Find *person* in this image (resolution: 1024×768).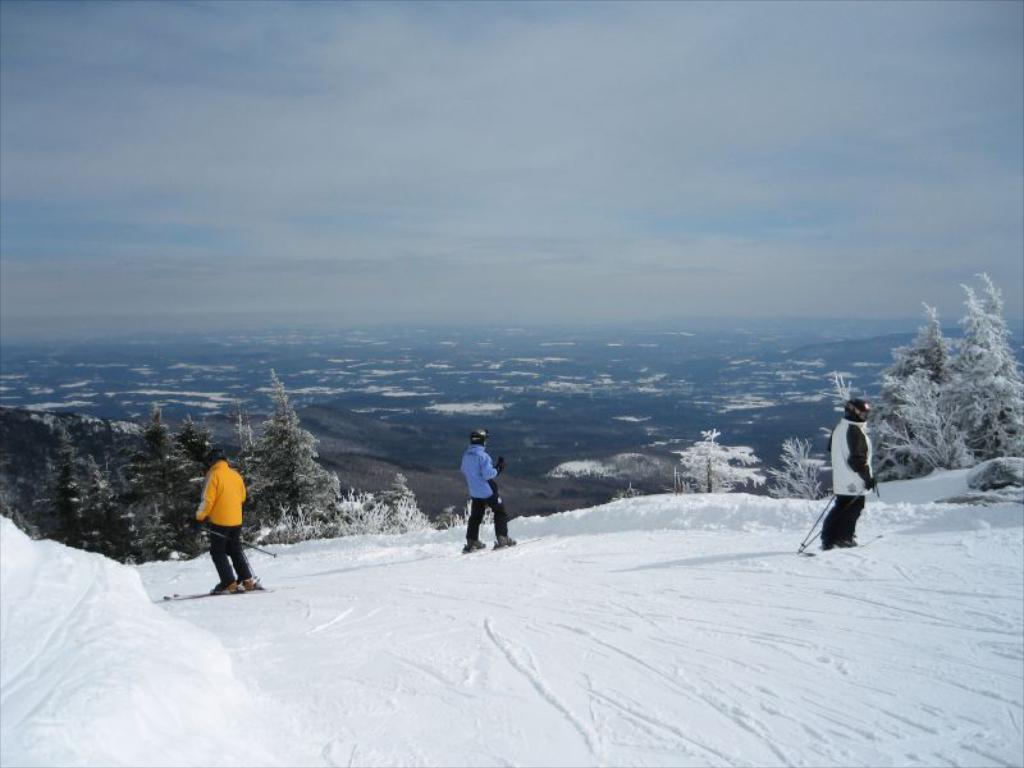
Rect(820, 398, 878, 553).
